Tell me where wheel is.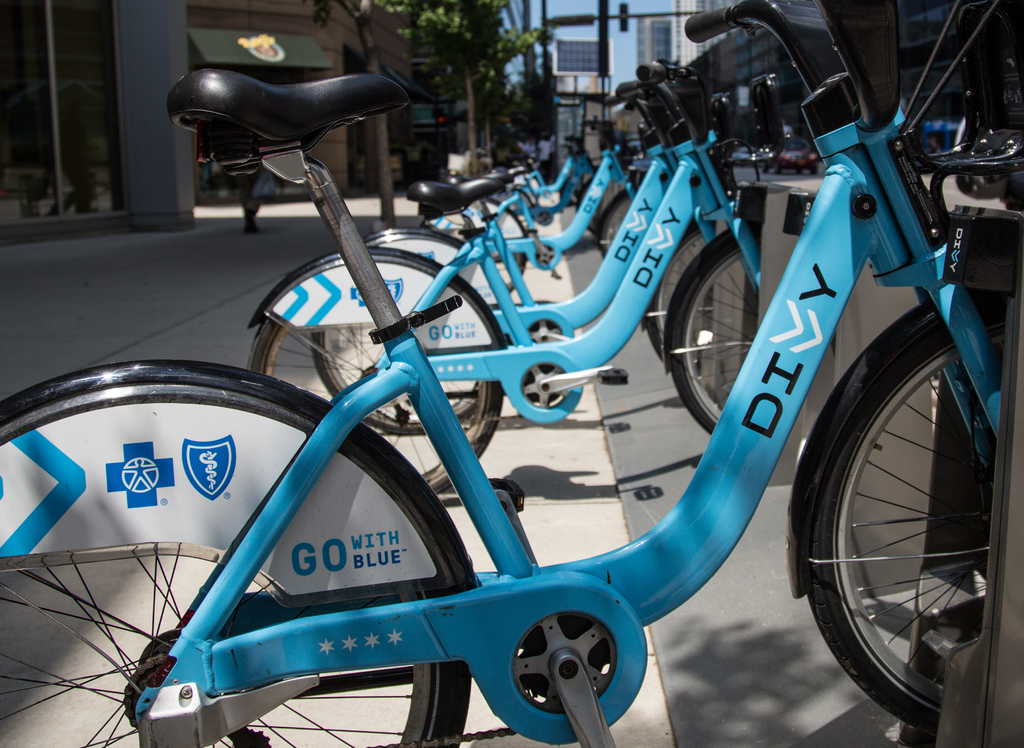
wheel is at select_region(0, 357, 475, 747).
